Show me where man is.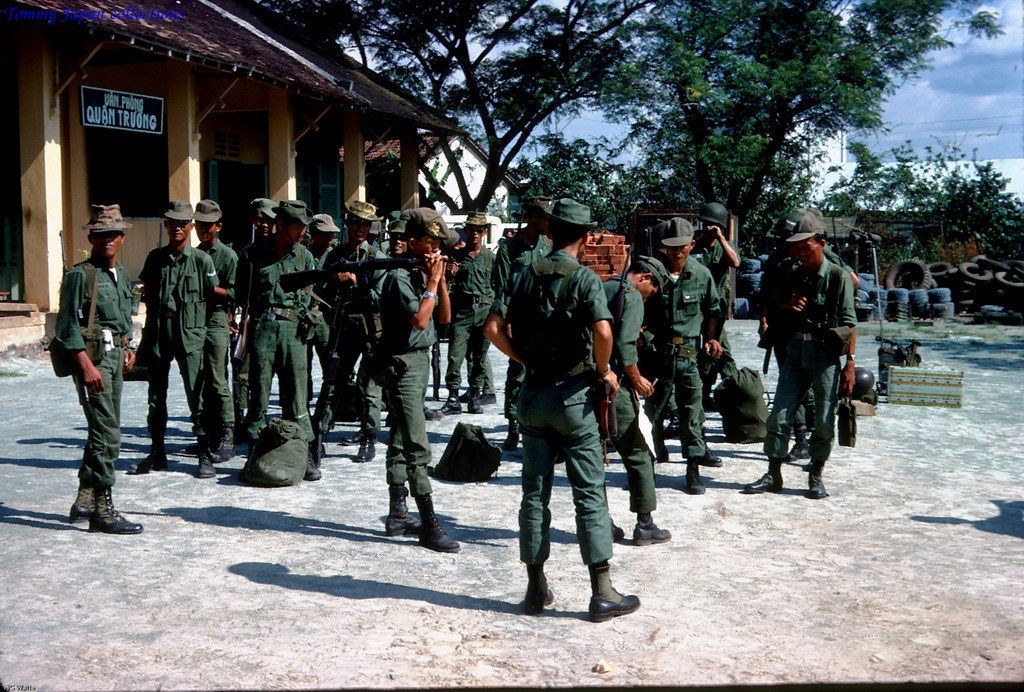
man is at 494, 223, 647, 624.
